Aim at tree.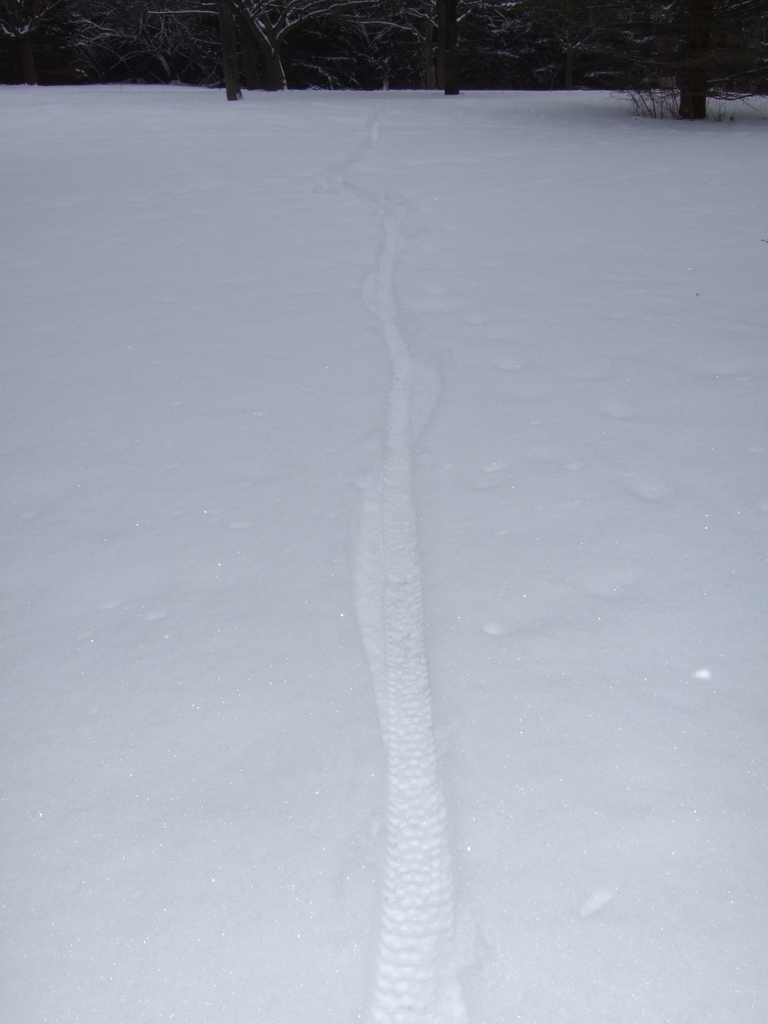
Aimed at box(679, 0, 711, 118).
